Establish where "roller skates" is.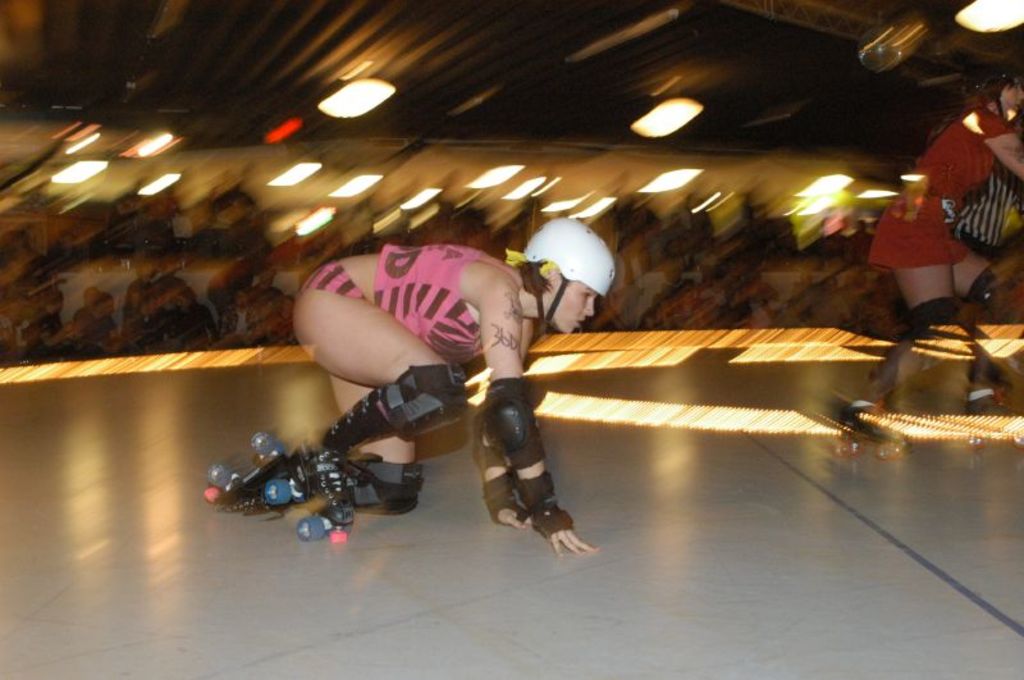
Established at (left=833, top=396, right=909, bottom=461).
